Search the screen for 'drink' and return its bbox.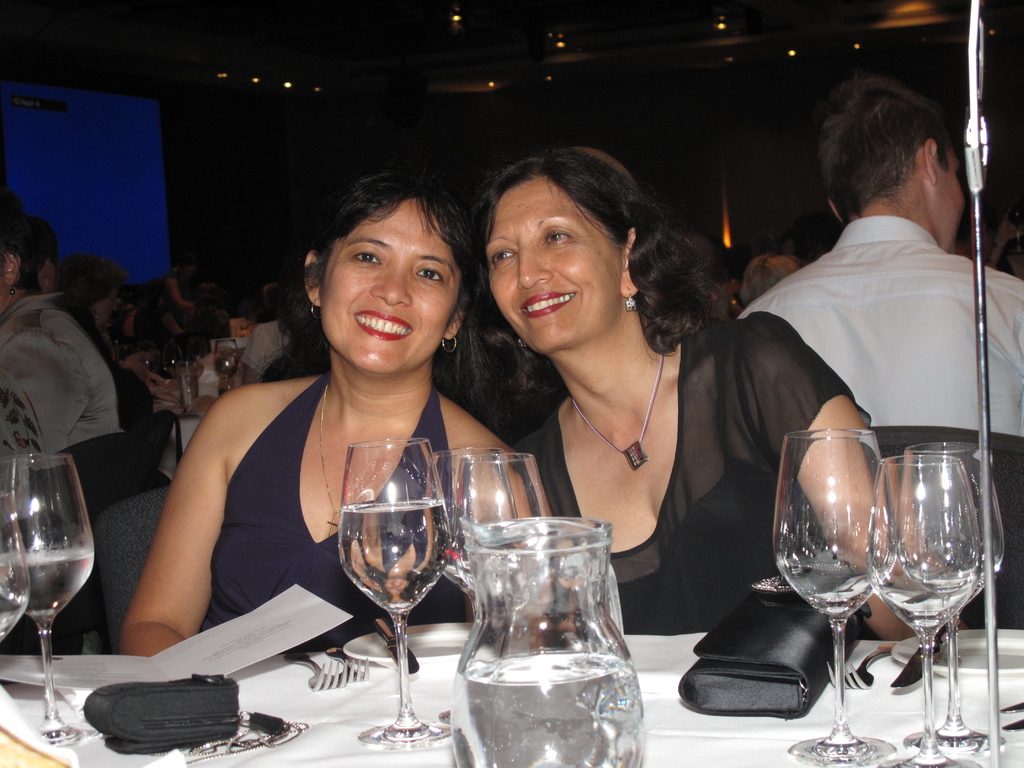
Found: (0, 550, 94, 626).
